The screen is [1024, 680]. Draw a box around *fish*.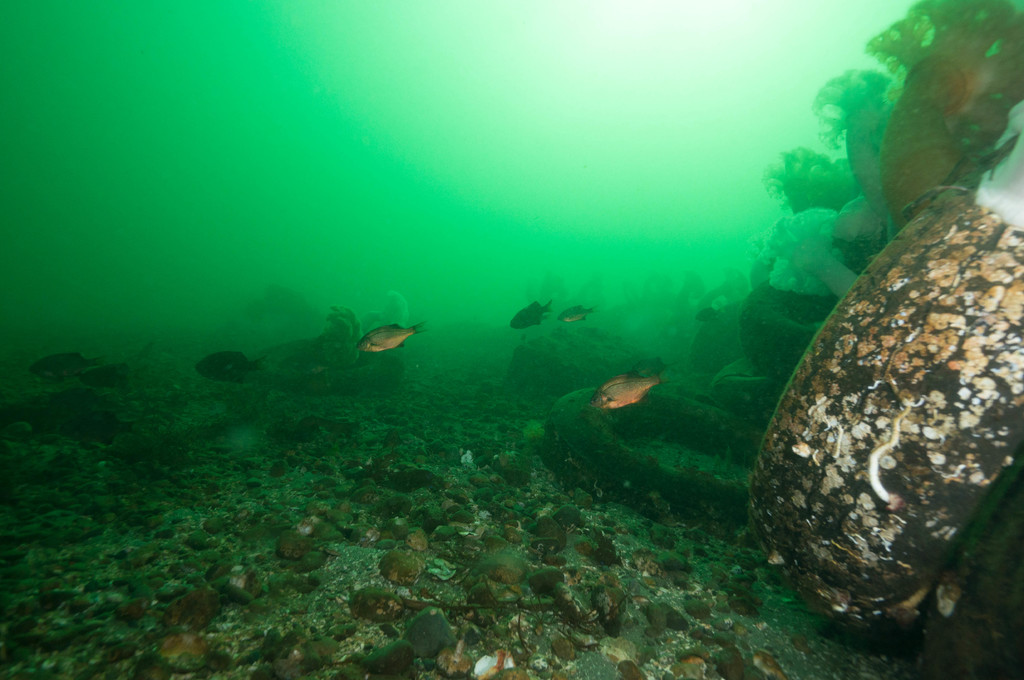
<box>592,370,666,409</box>.
